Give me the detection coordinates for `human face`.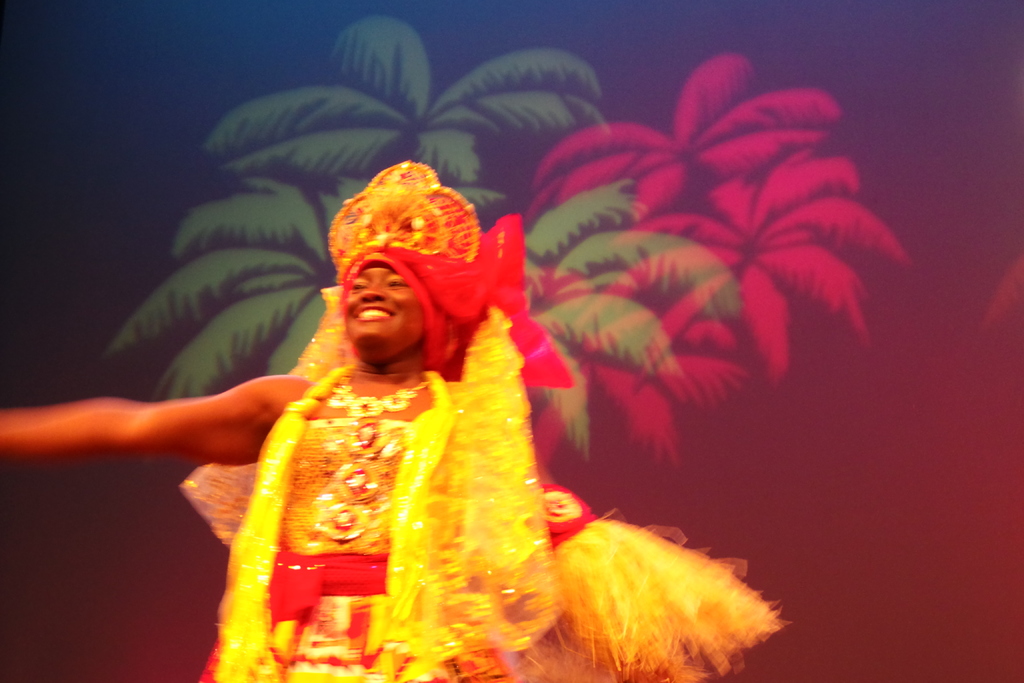
<region>346, 258, 428, 357</region>.
